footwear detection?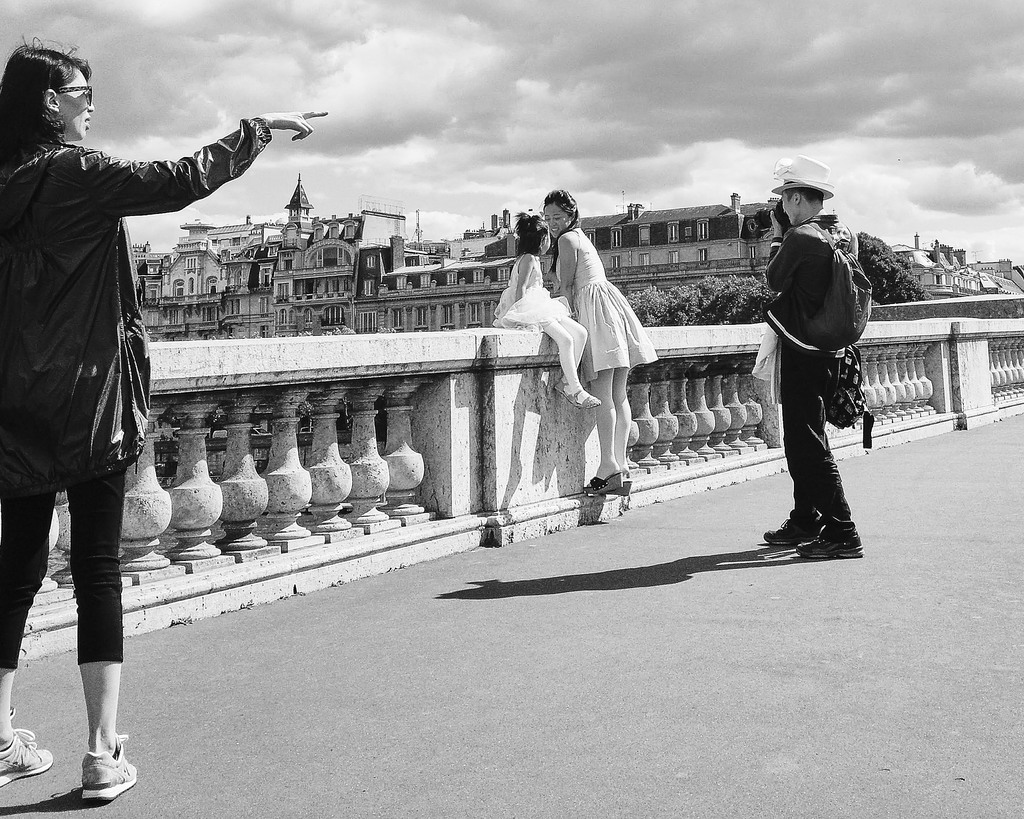
<region>586, 468, 624, 497</region>
